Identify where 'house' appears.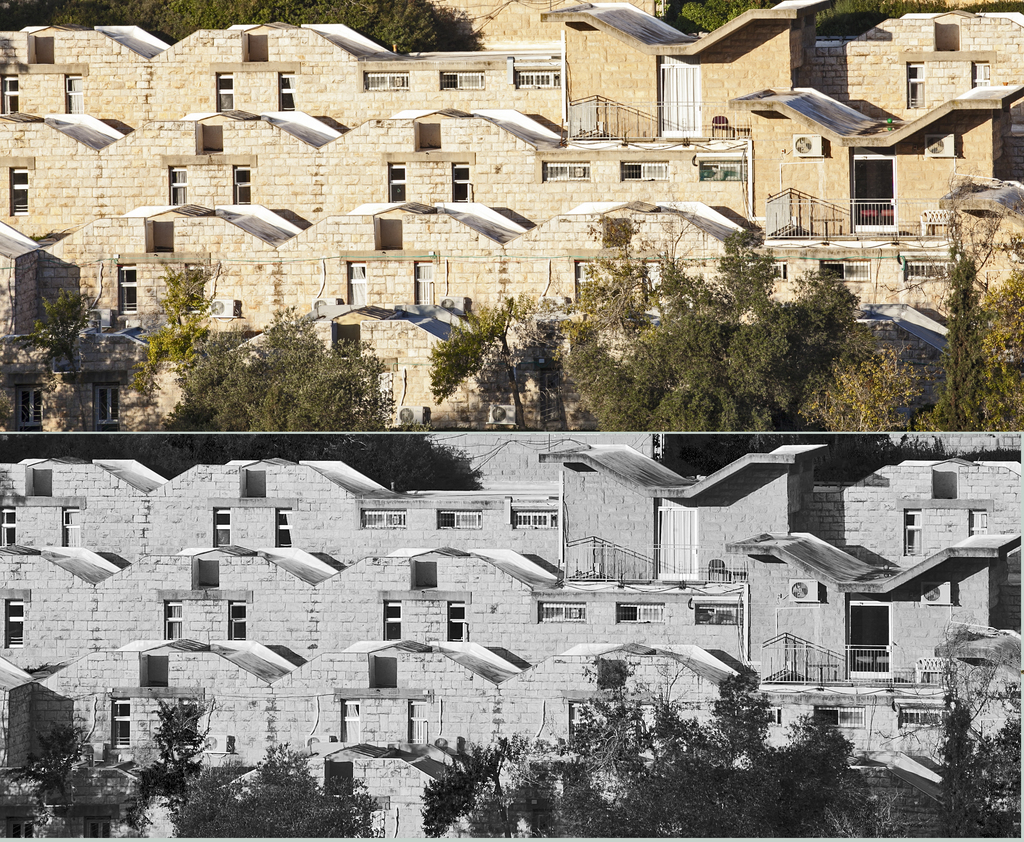
Appears at left=0, top=111, right=751, bottom=245.
